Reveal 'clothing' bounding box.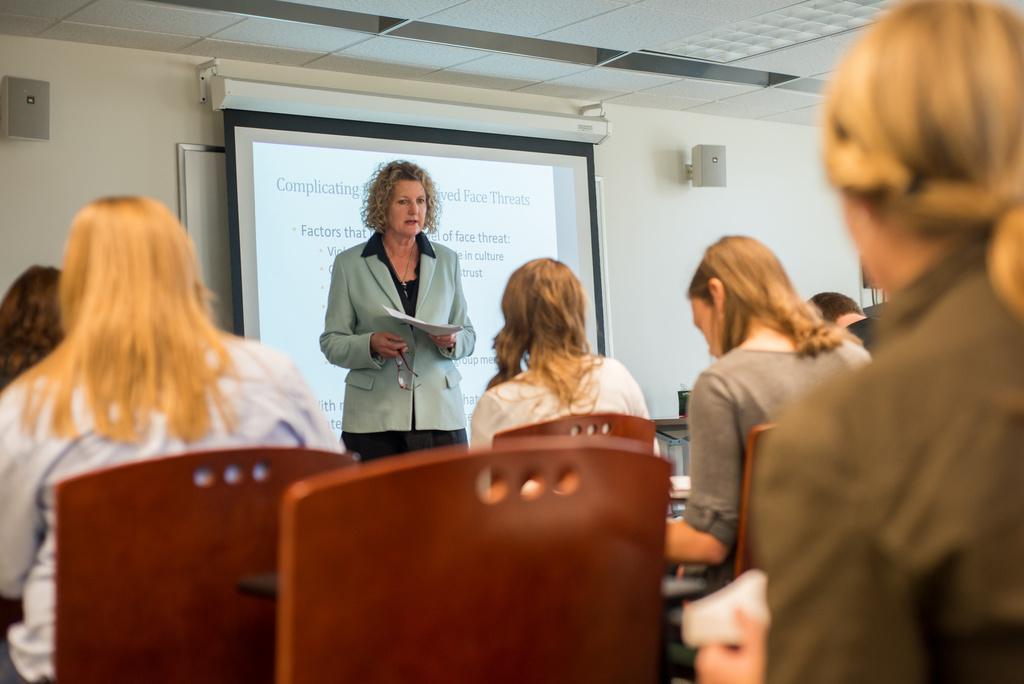
Revealed: <bbox>309, 207, 479, 448</bbox>.
